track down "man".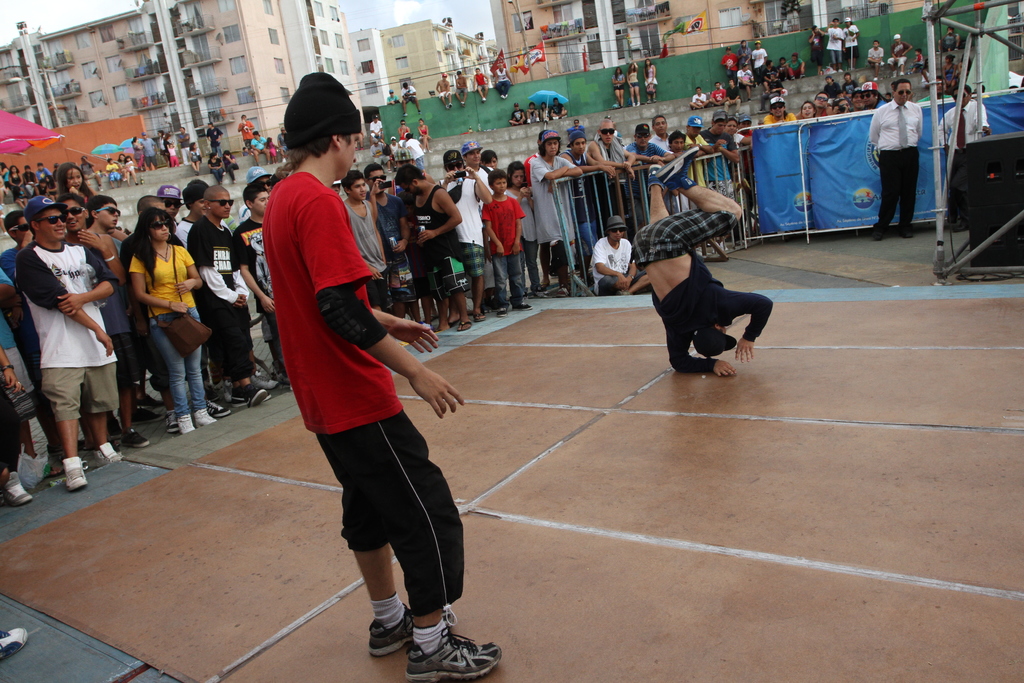
Tracked to (left=436, top=147, right=491, bottom=320).
